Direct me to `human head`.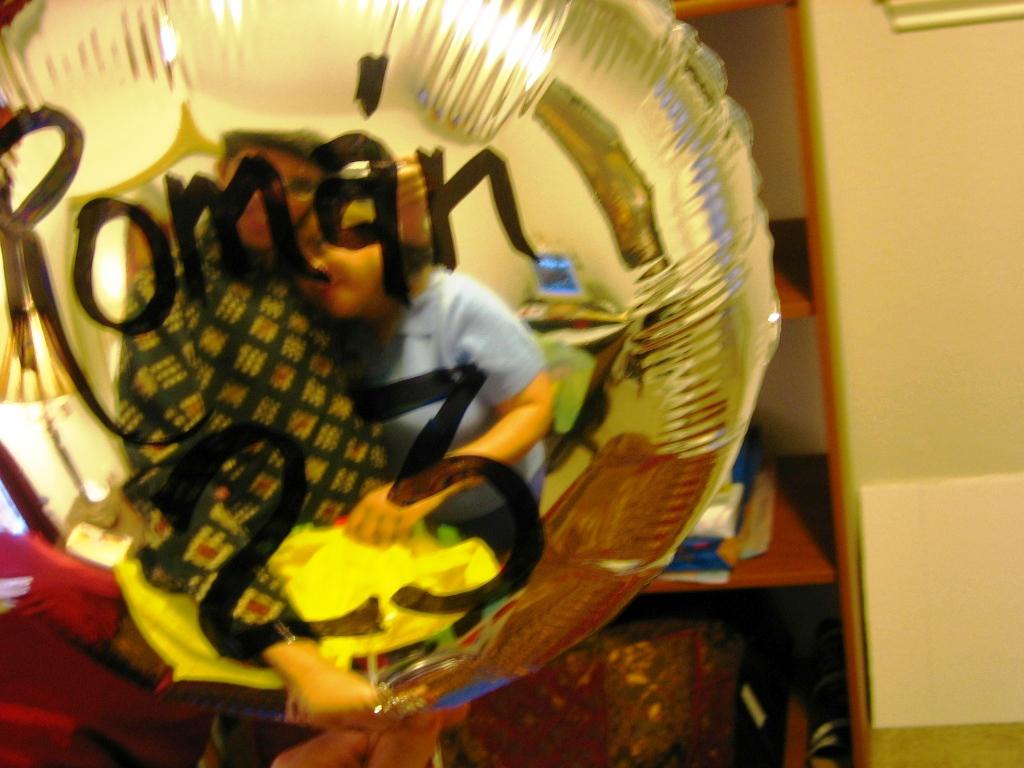
Direction: region(297, 186, 410, 329).
